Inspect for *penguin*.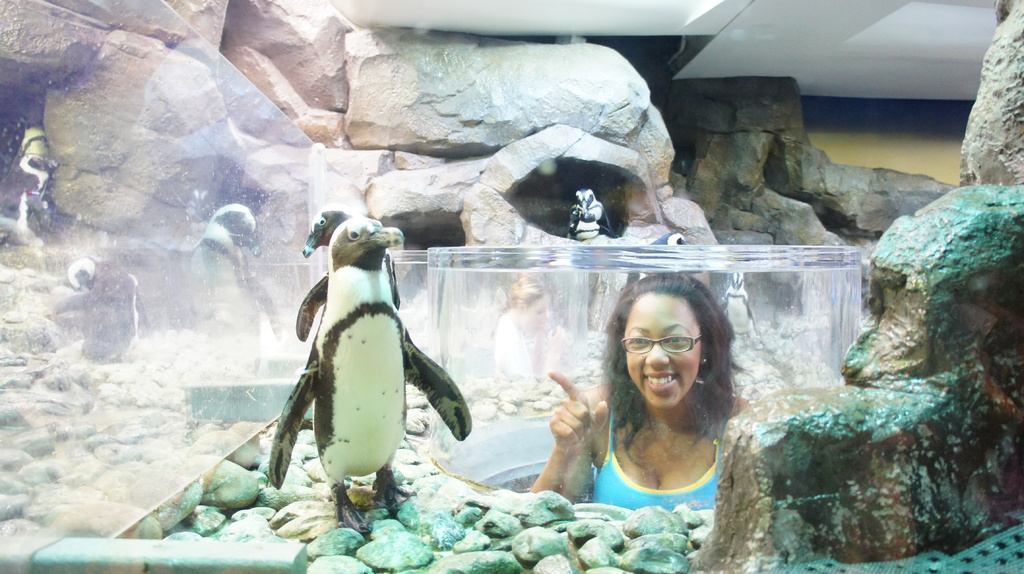
Inspection: x1=570 y1=186 x2=610 y2=243.
